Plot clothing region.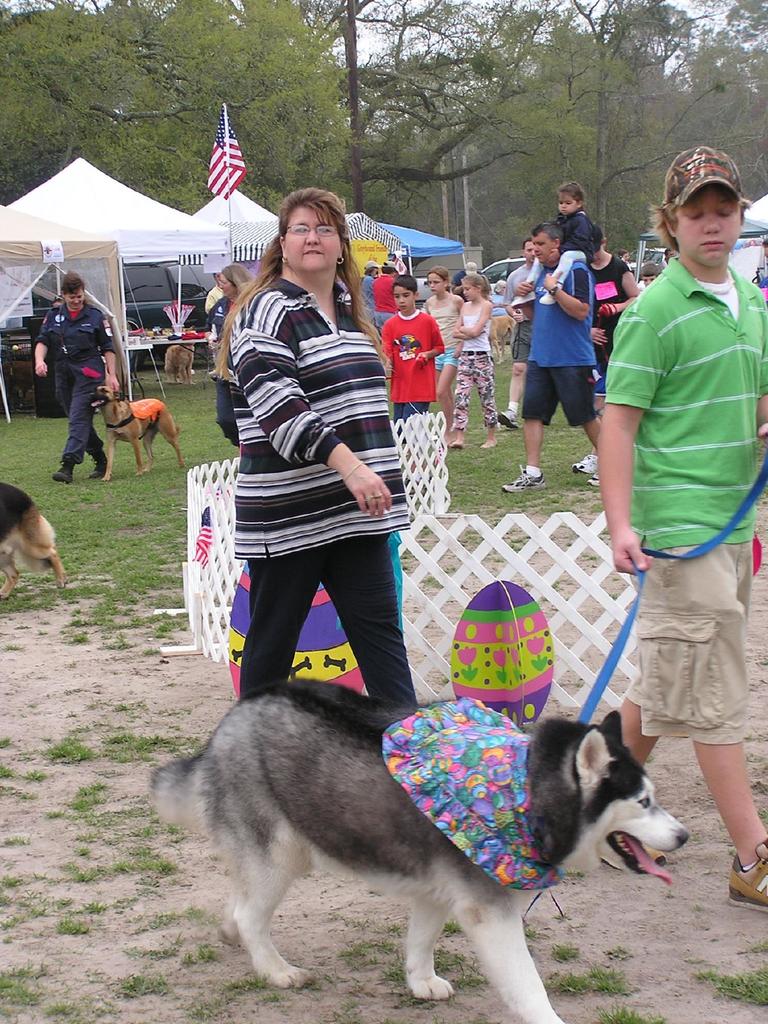
Plotted at {"x1": 36, "y1": 302, "x2": 115, "y2": 472}.
